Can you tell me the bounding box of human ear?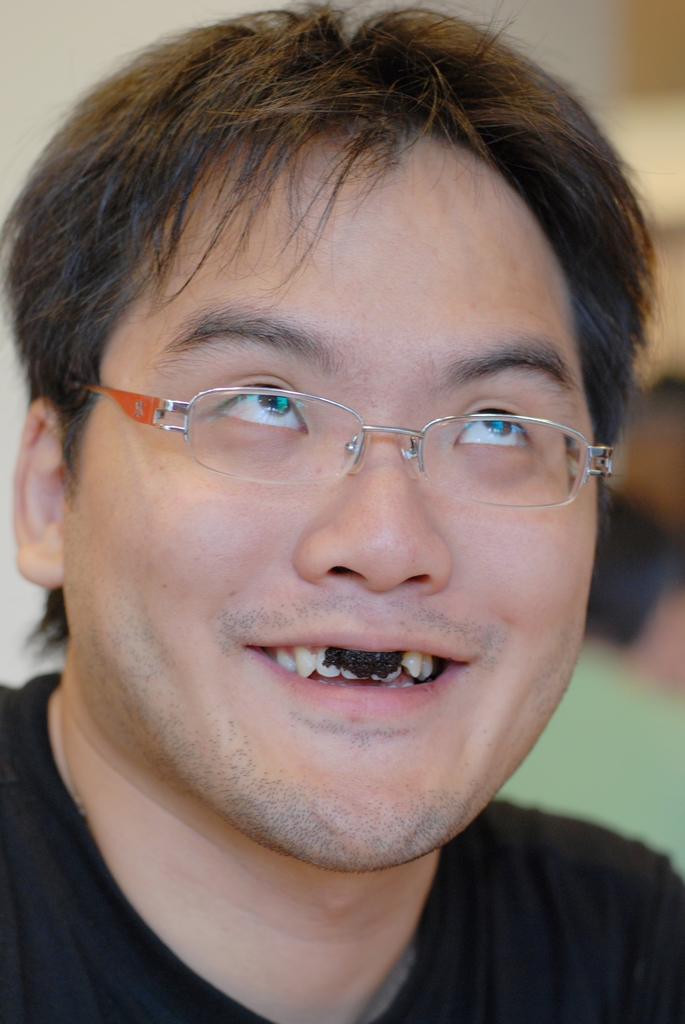
10:392:69:590.
